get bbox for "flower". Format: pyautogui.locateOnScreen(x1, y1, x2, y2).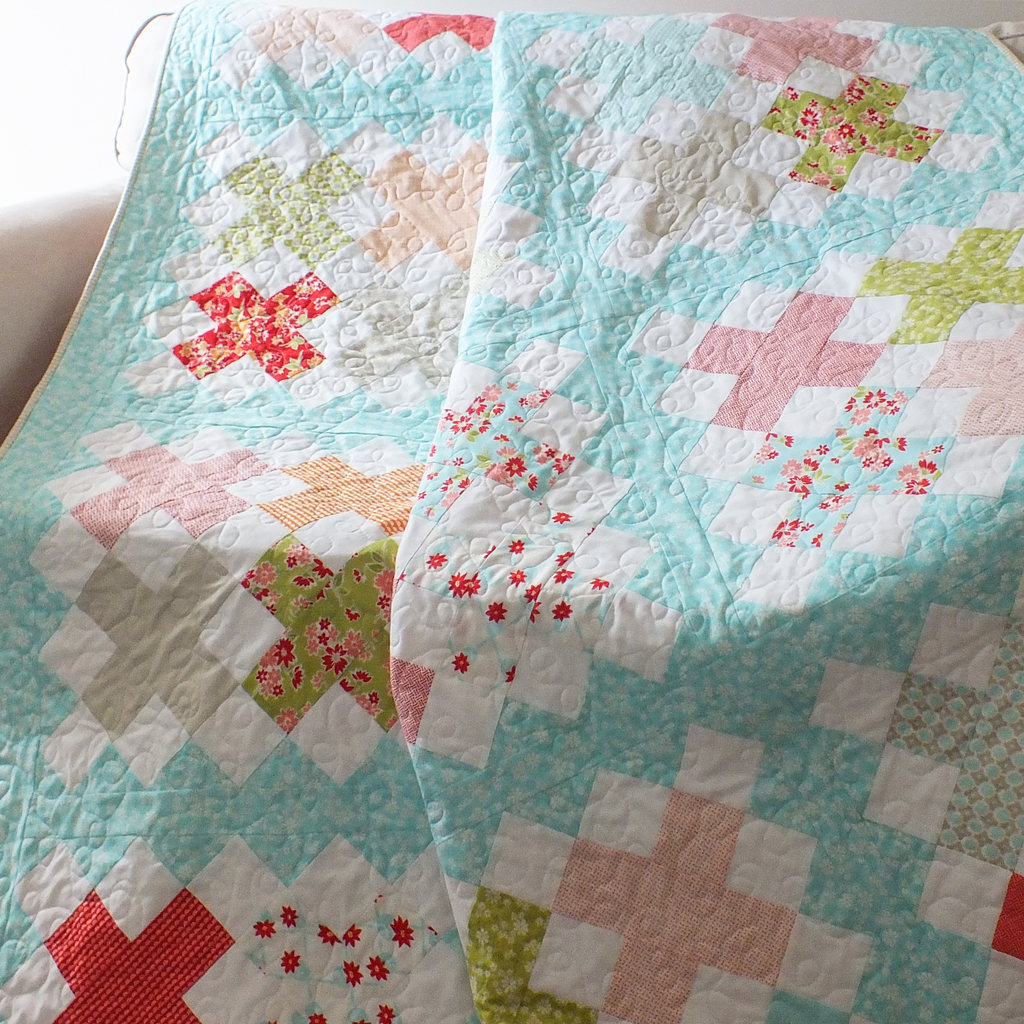
pyautogui.locateOnScreen(252, 918, 277, 939).
